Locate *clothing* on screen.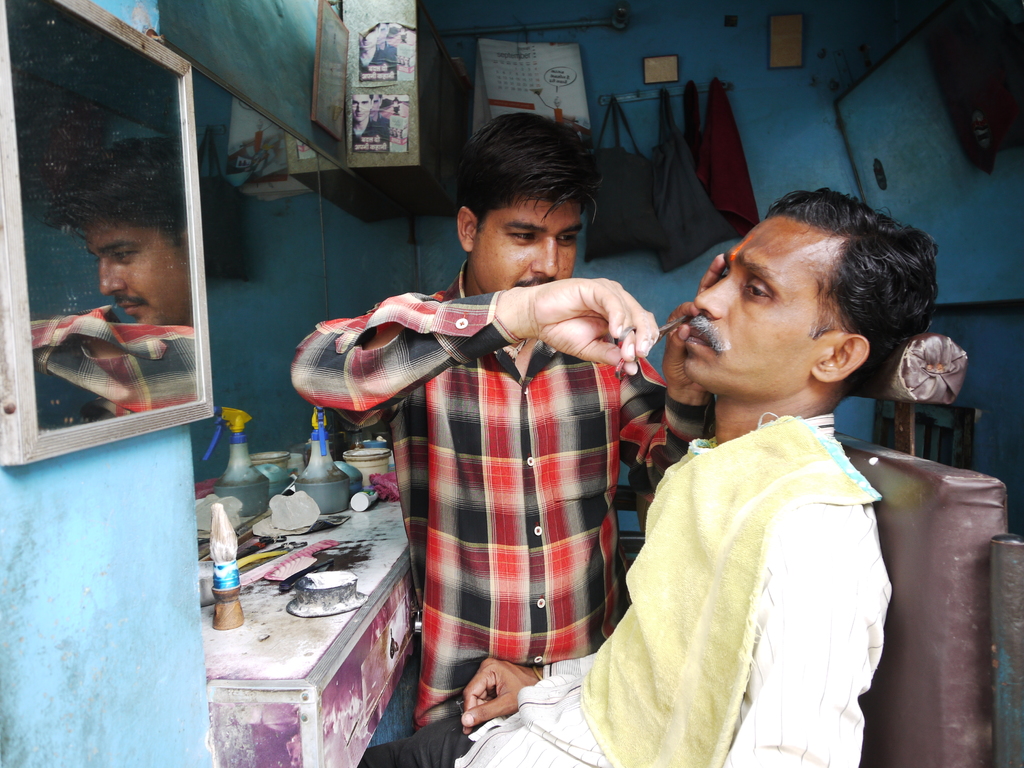
On screen at bbox(380, 111, 390, 123).
